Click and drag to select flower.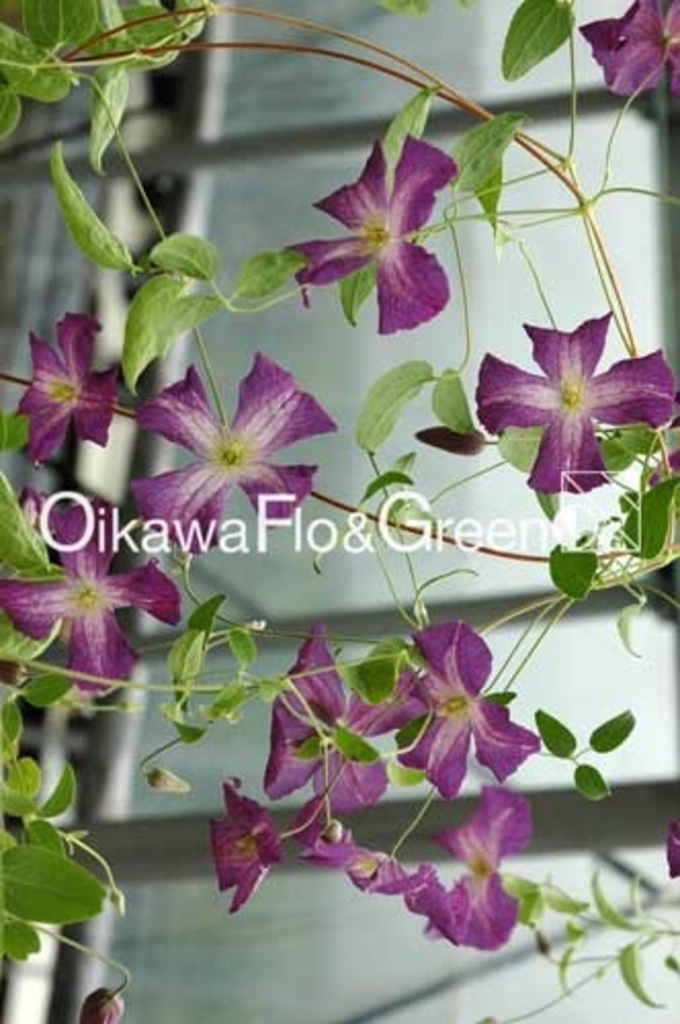
Selection: pyautogui.locateOnScreen(0, 504, 193, 698).
